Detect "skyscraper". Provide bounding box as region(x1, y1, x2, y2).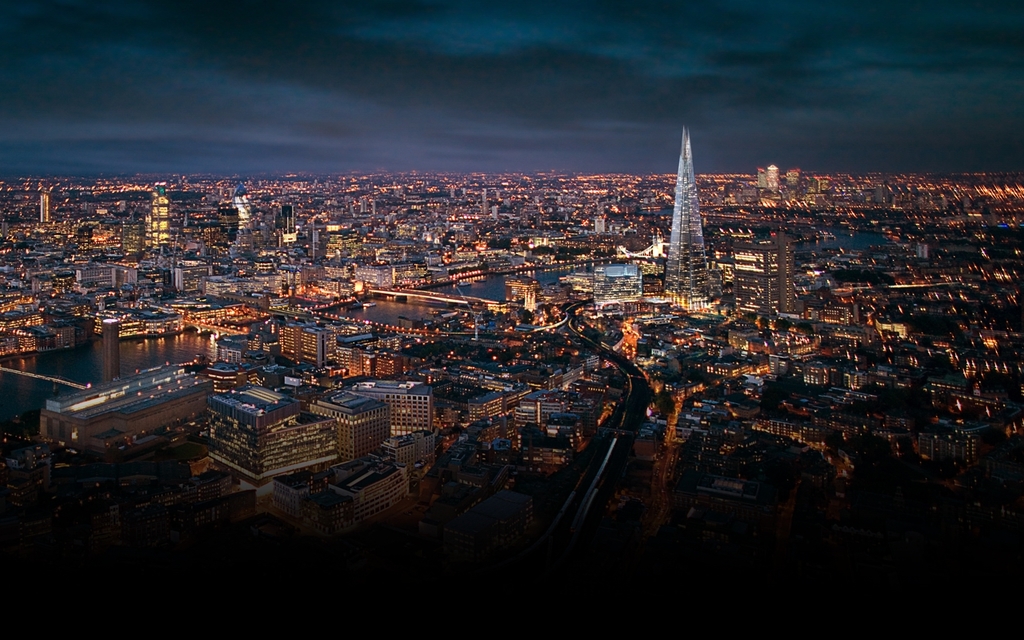
region(330, 457, 411, 530).
